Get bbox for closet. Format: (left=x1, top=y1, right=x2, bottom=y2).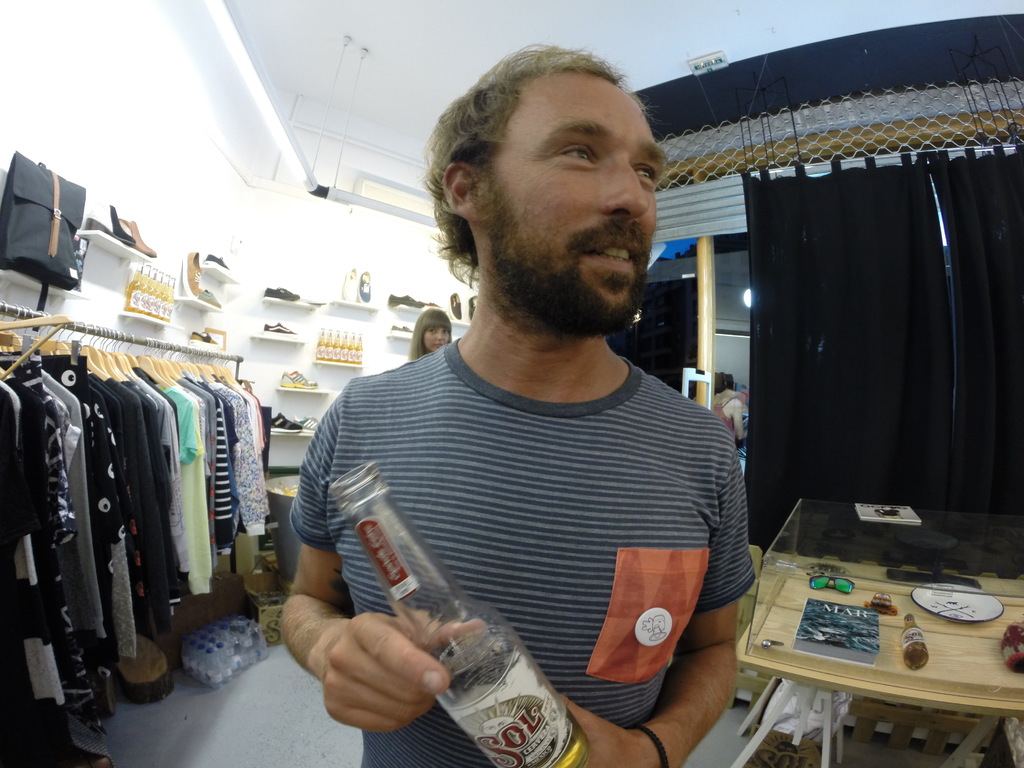
(left=0, top=288, right=283, bottom=767).
